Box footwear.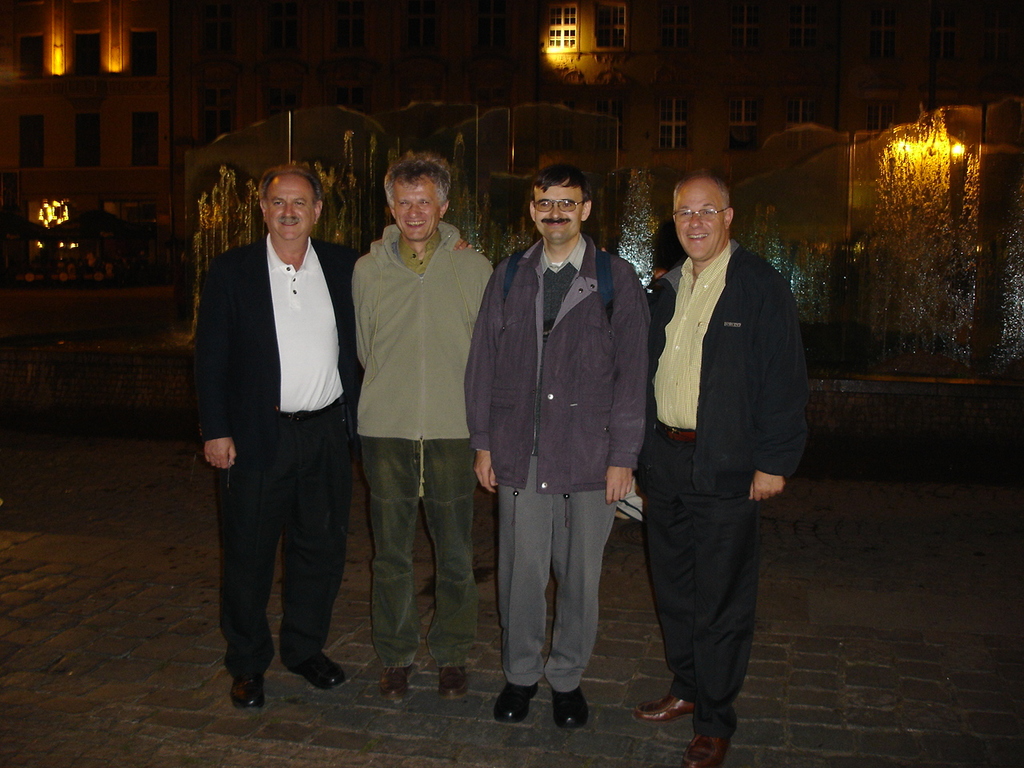
crop(375, 660, 417, 706).
